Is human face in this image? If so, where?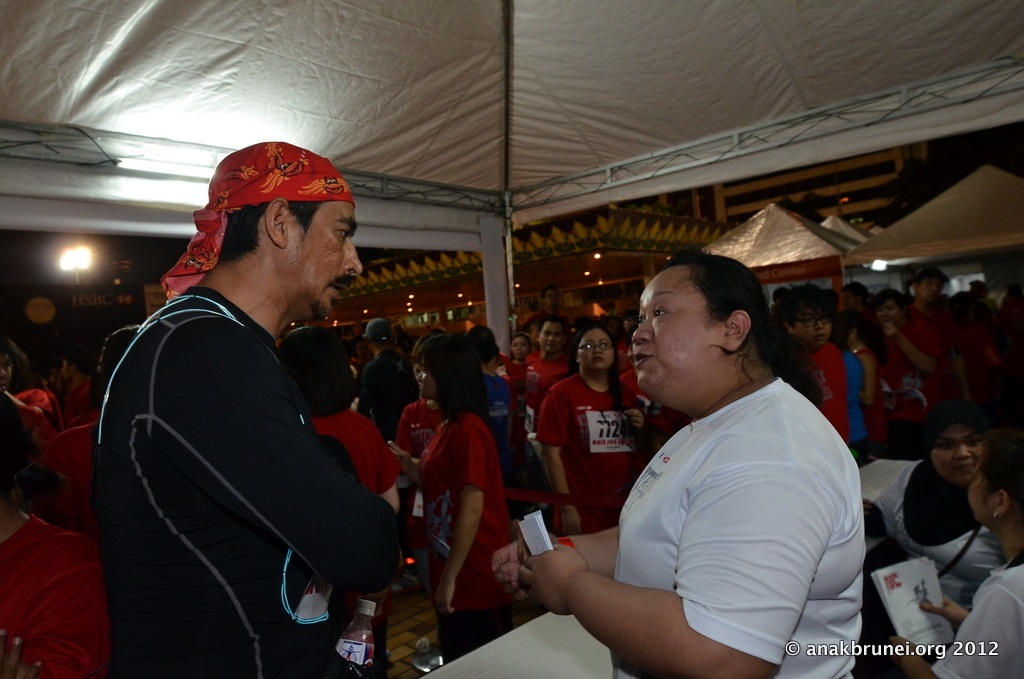
Yes, at BBox(281, 198, 361, 325).
